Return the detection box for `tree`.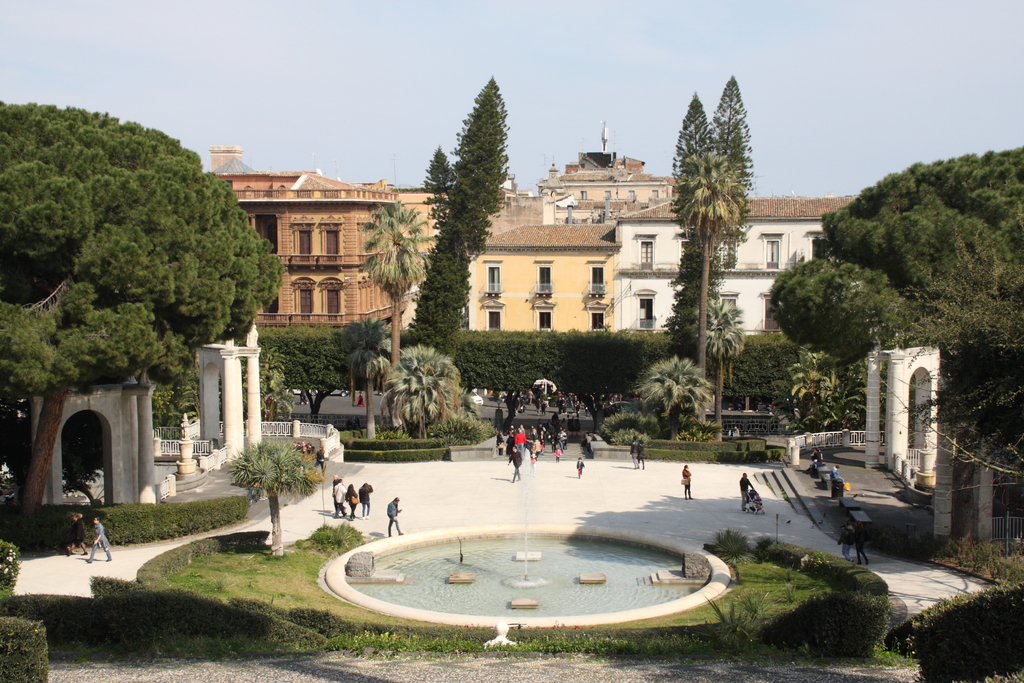
box=[636, 353, 717, 441].
